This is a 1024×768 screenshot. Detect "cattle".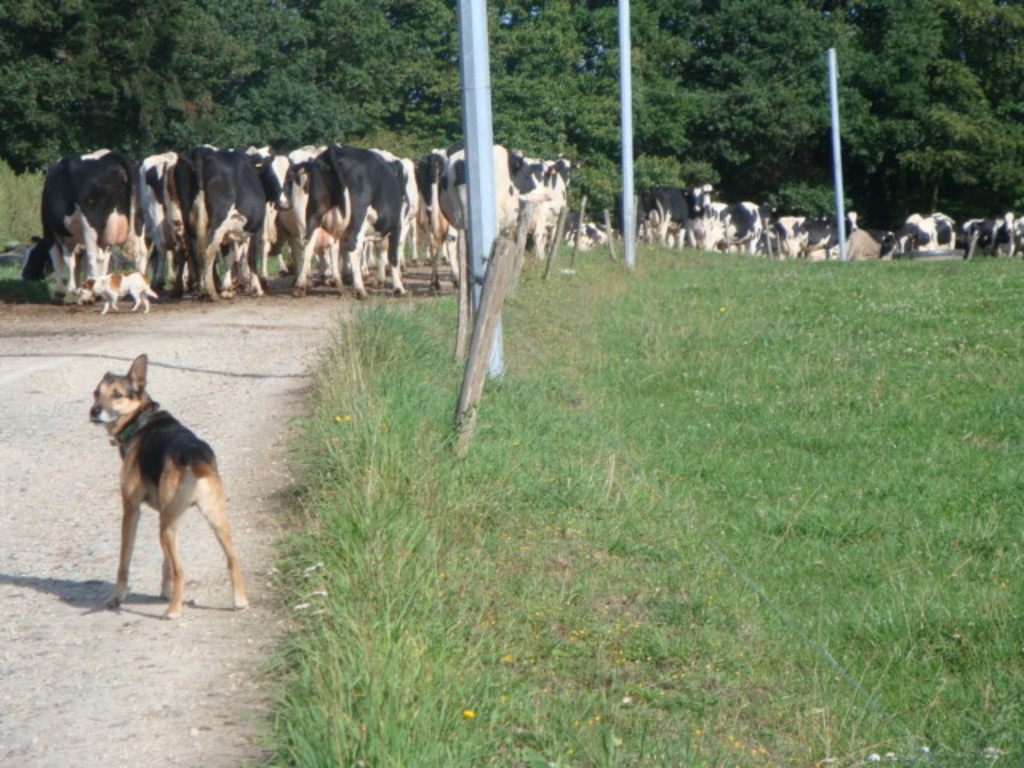
BBox(510, 154, 573, 251).
